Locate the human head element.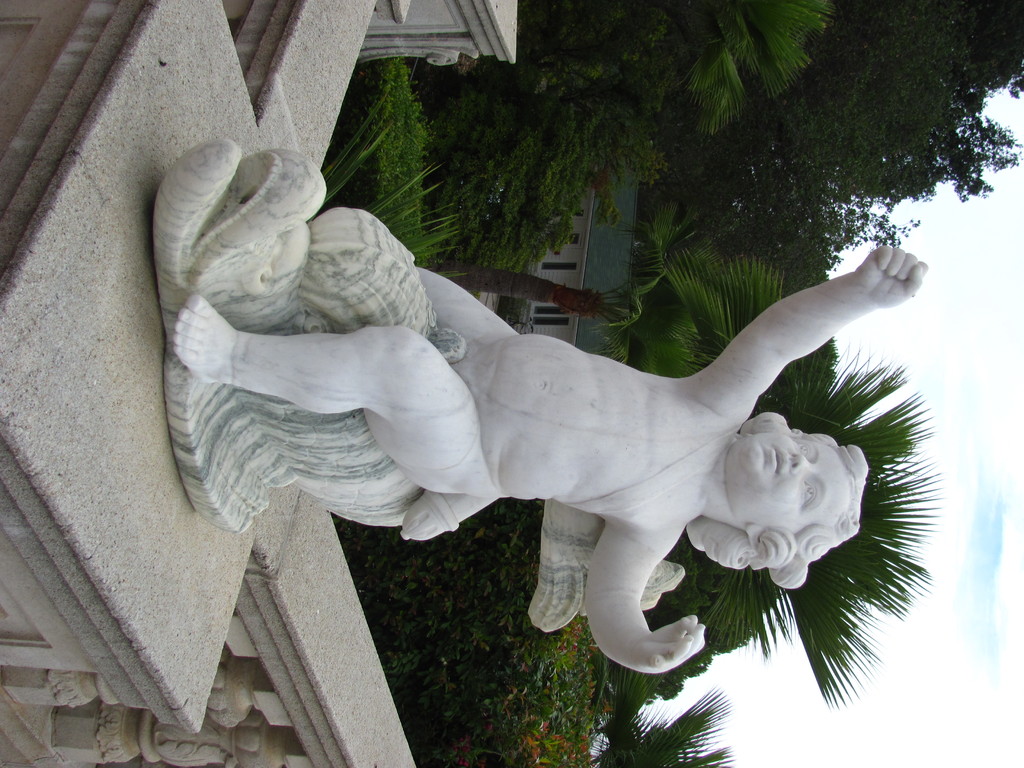
Element bbox: left=708, top=409, right=871, bottom=559.
